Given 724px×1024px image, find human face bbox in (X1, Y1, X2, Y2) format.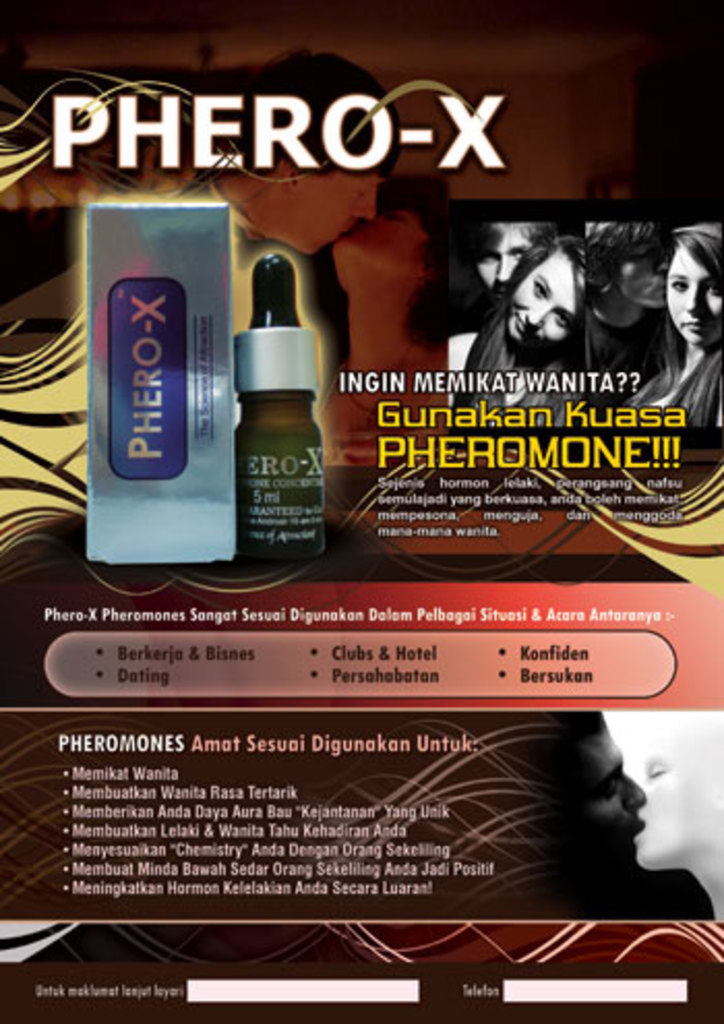
(631, 720, 710, 869).
